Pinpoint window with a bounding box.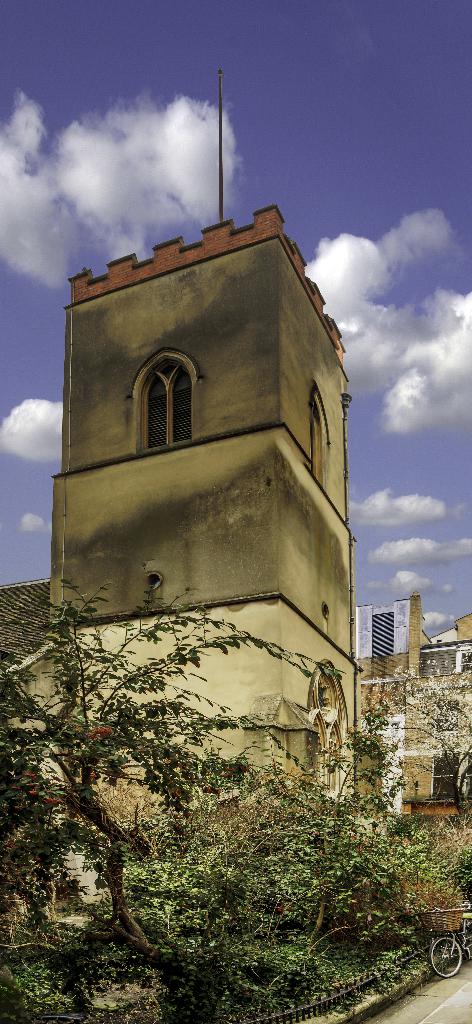
(309, 387, 340, 480).
